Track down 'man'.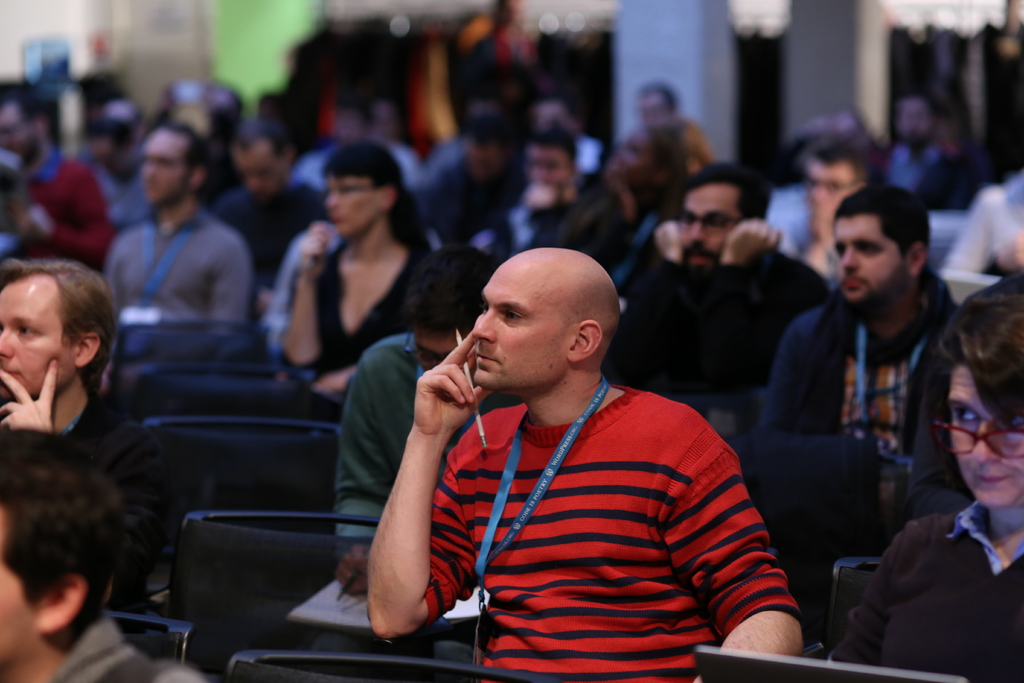
Tracked to <bbox>294, 94, 420, 190</bbox>.
